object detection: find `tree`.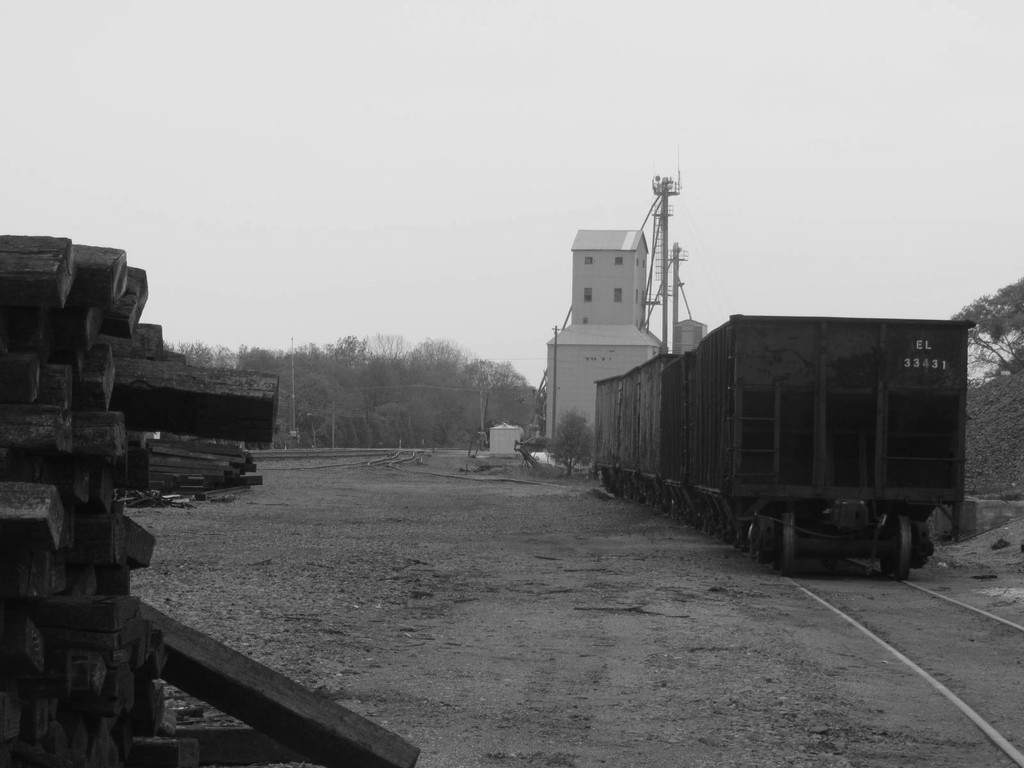
Rect(554, 415, 596, 484).
